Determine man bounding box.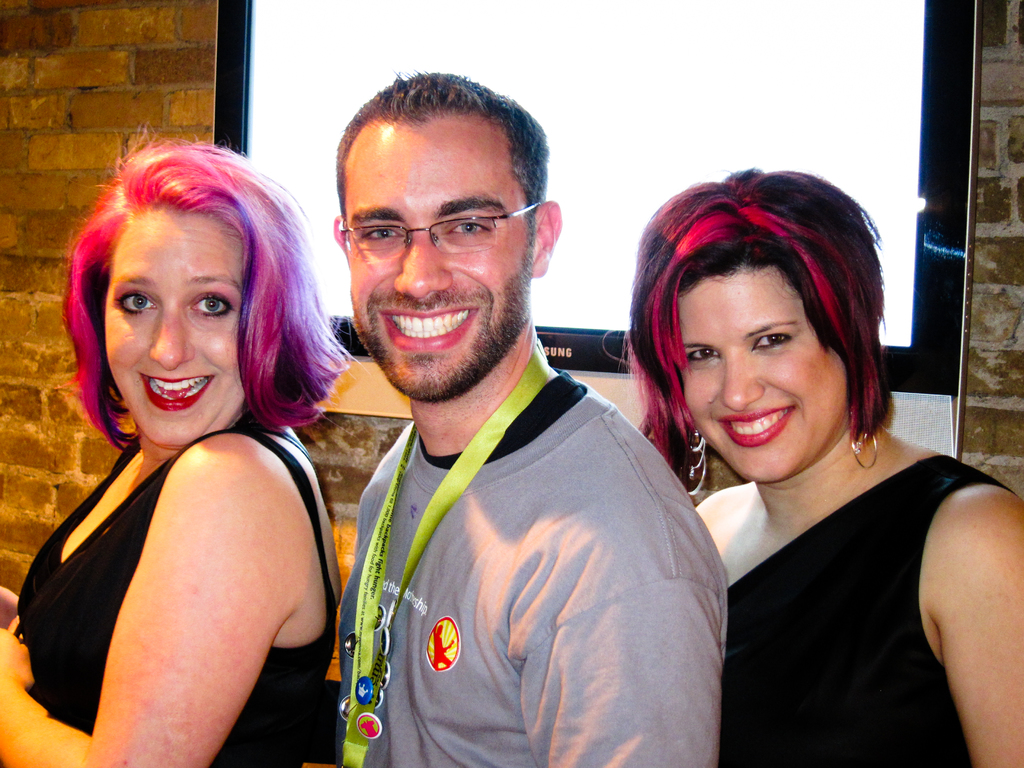
Determined: 321, 67, 727, 762.
